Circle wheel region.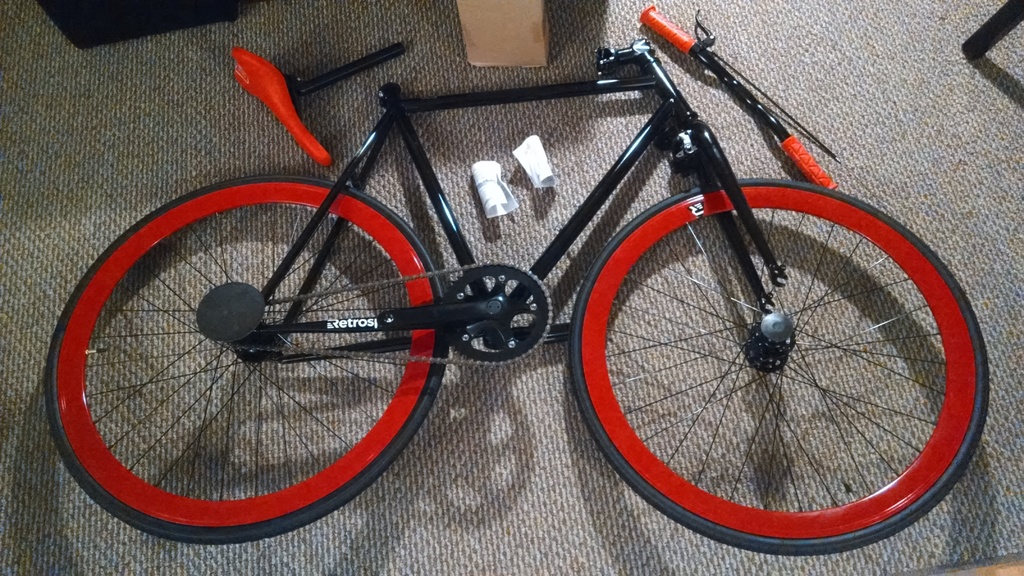
Region: 42, 178, 452, 548.
